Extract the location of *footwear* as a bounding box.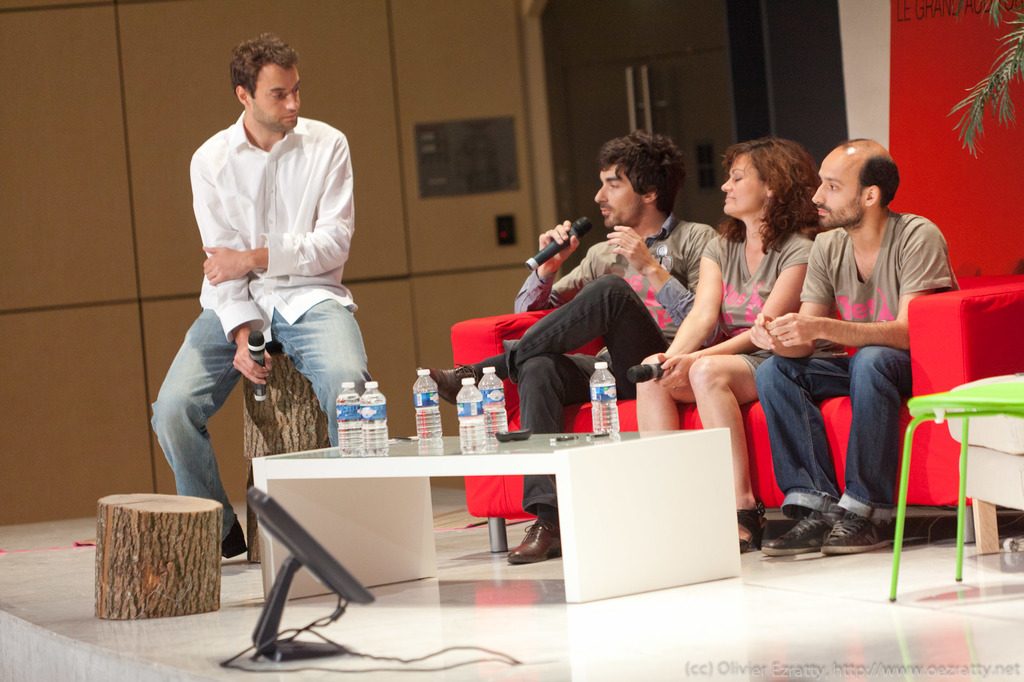
{"x1": 218, "y1": 517, "x2": 252, "y2": 560}.
